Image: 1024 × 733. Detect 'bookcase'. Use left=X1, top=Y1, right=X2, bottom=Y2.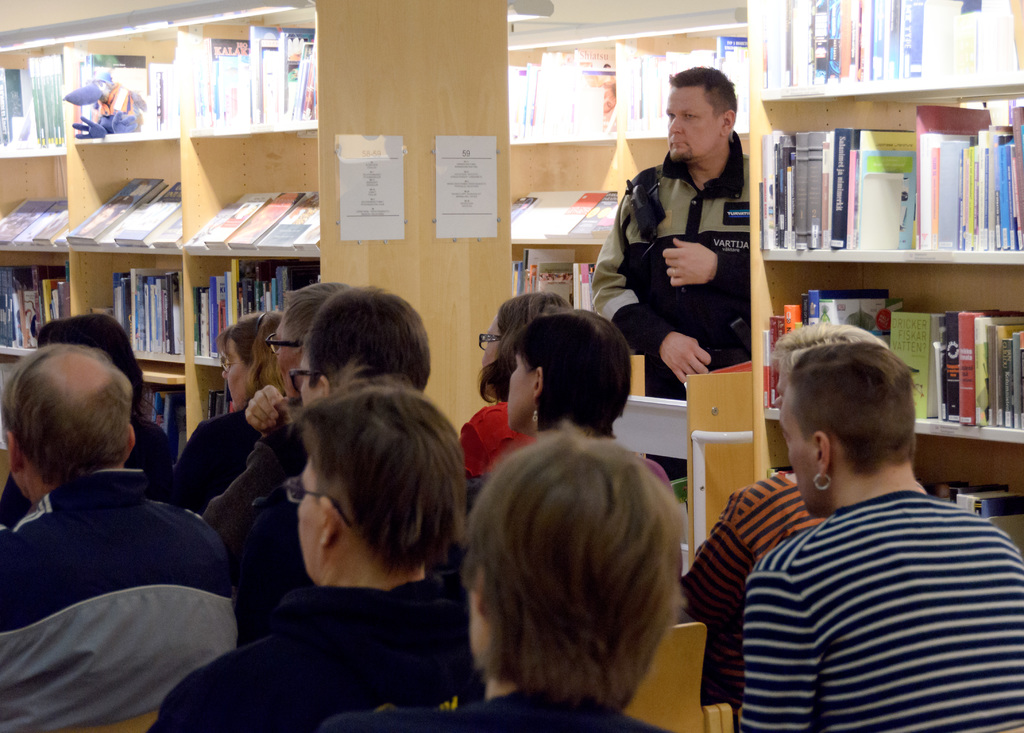
left=0, top=0, right=514, bottom=471.
